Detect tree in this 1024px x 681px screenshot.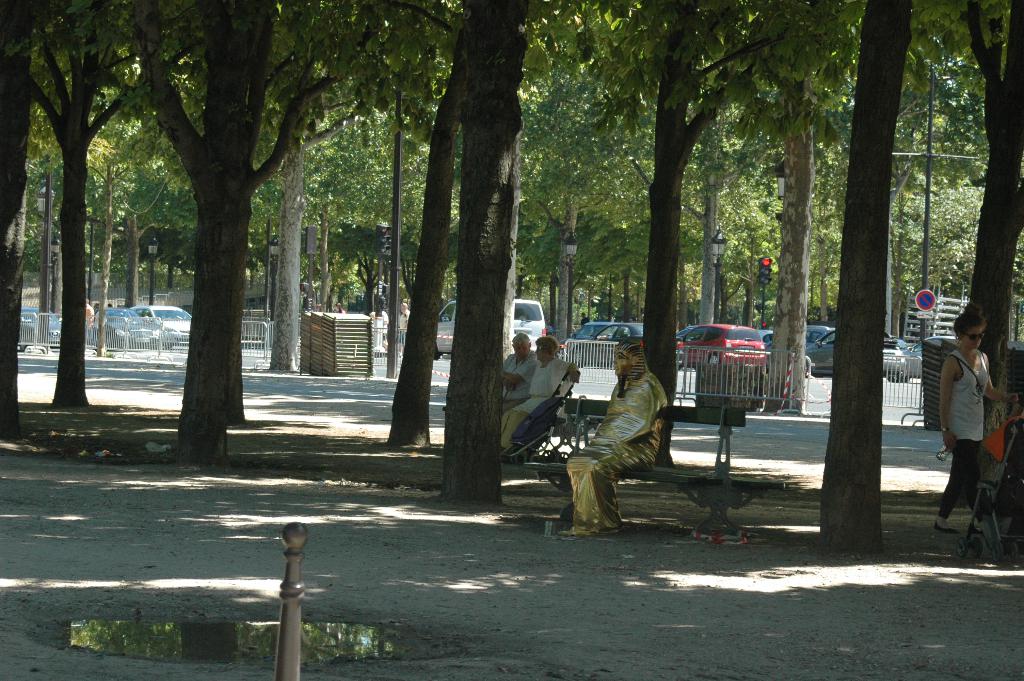
Detection: 308/132/383/313.
